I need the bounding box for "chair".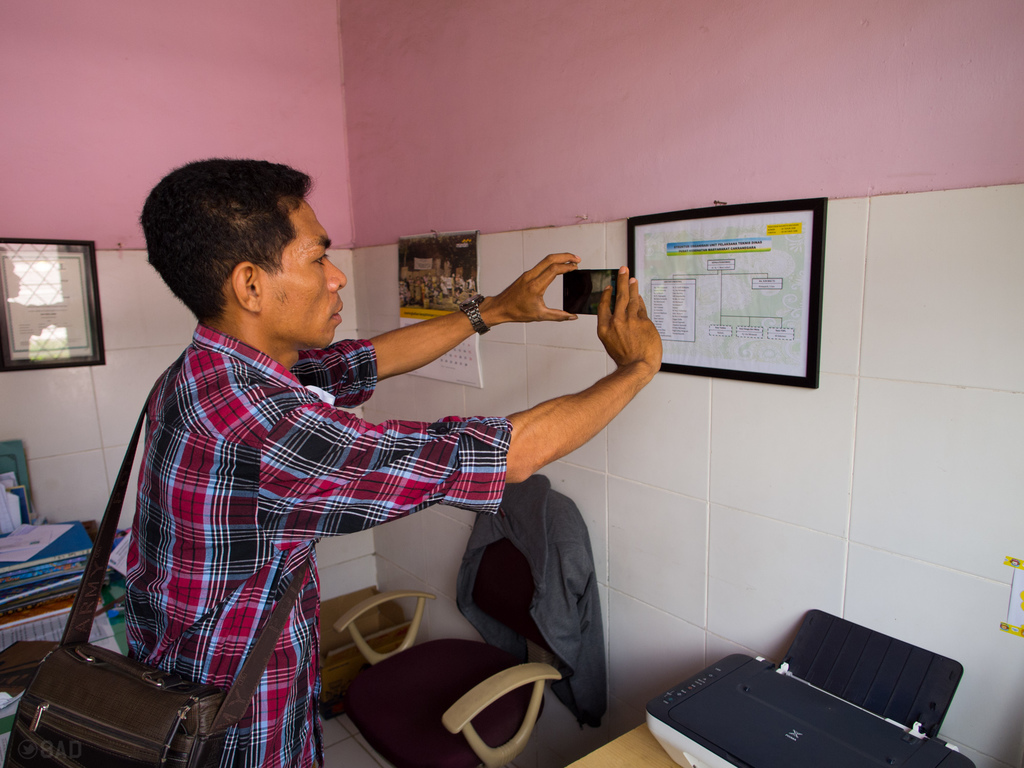
Here it is: <region>331, 478, 565, 767</region>.
